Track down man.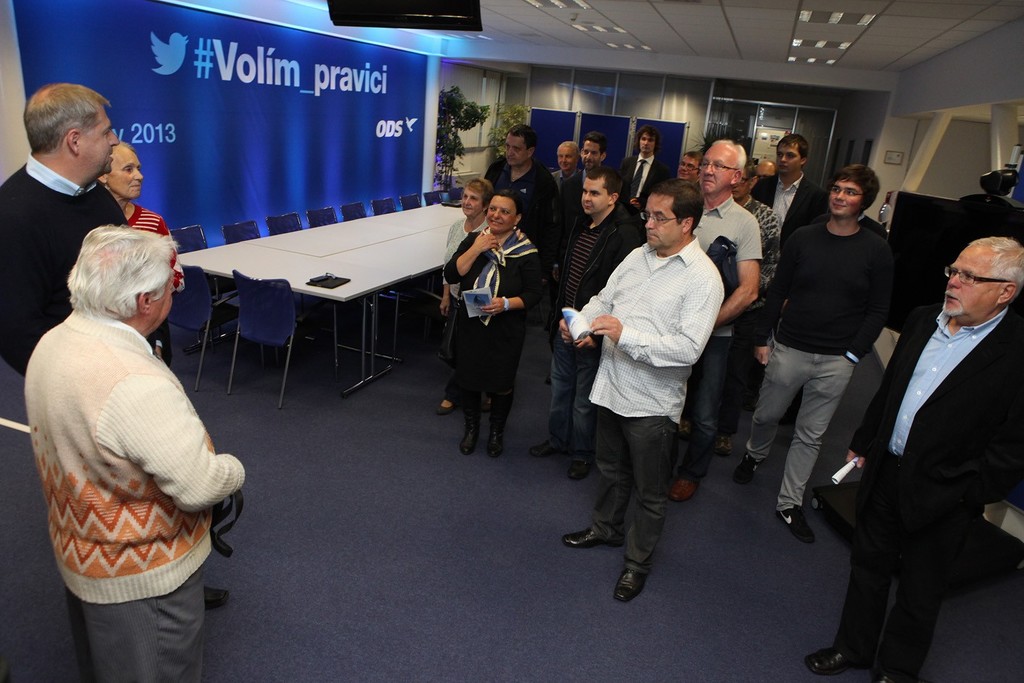
Tracked to (left=1, top=86, right=129, bottom=682).
